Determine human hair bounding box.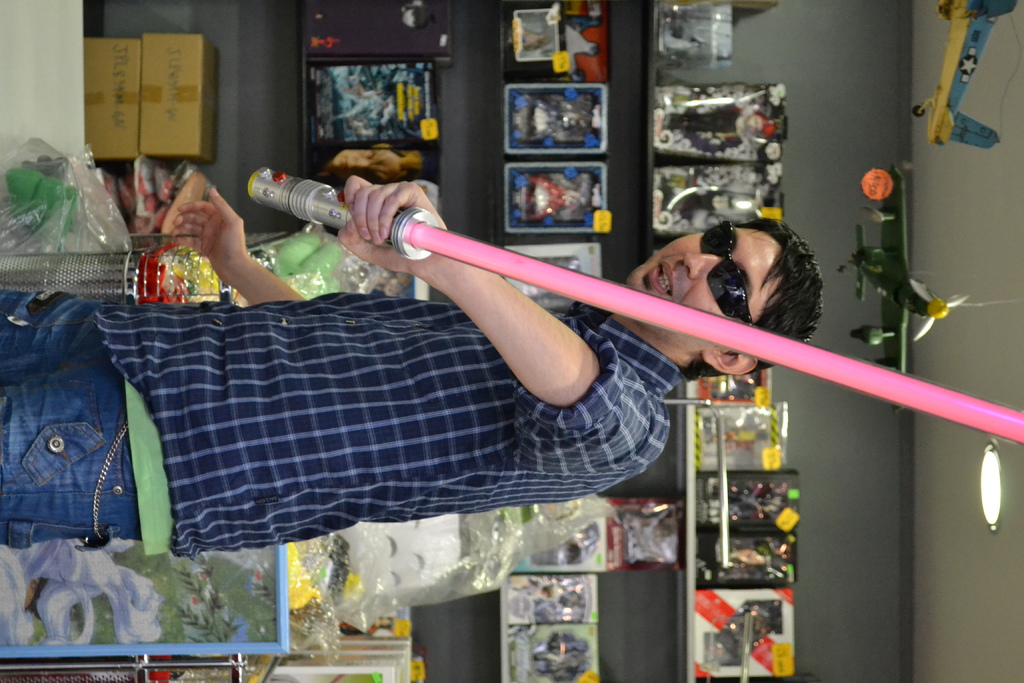
Determined: 671:213:826:384.
